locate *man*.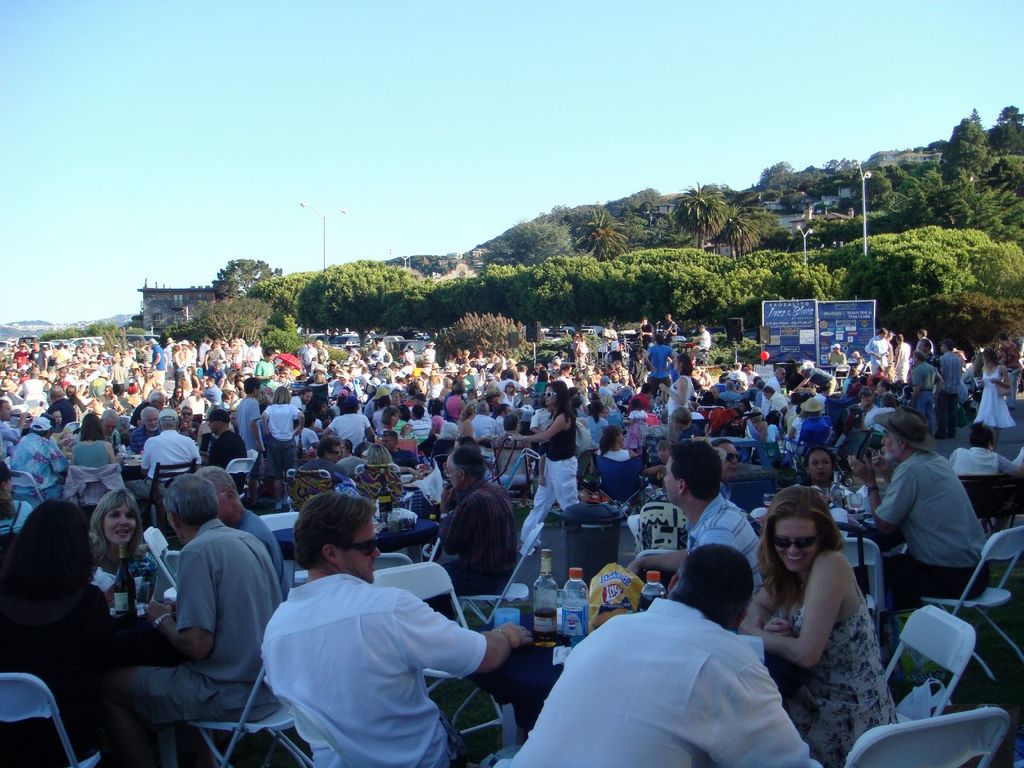
Bounding box: {"left": 126, "top": 410, "right": 202, "bottom": 511}.
